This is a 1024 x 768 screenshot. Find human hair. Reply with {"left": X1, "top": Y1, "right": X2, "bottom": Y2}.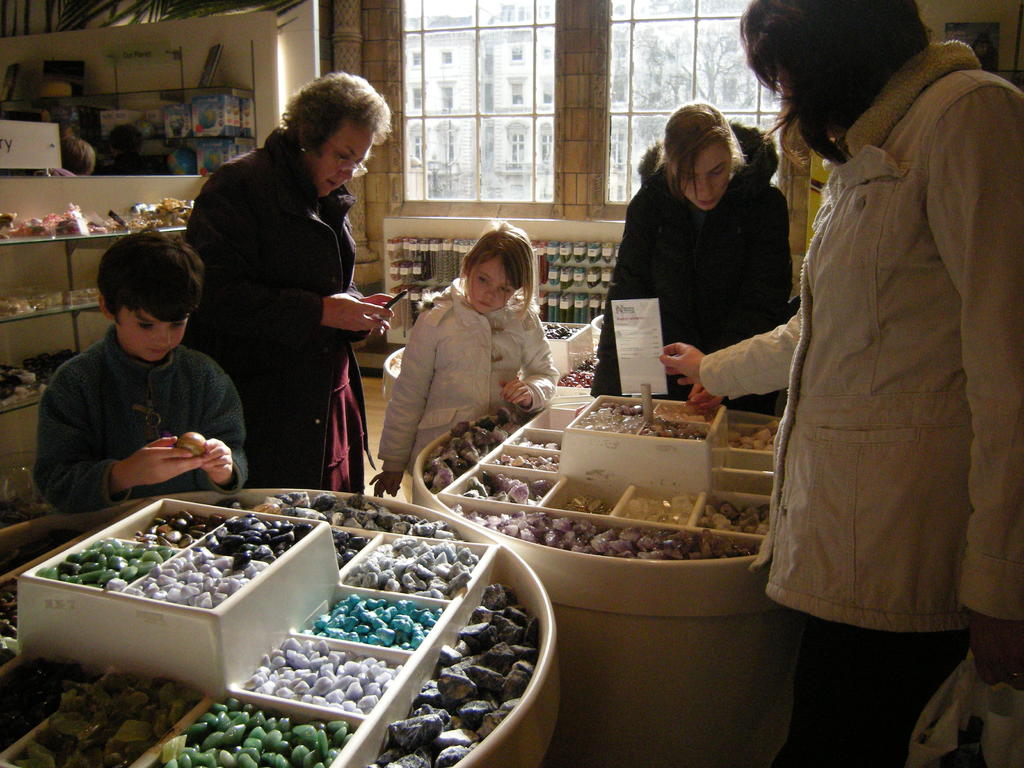
{"left": 655, "top": 95, "right": 739, "bottom": 200}.
